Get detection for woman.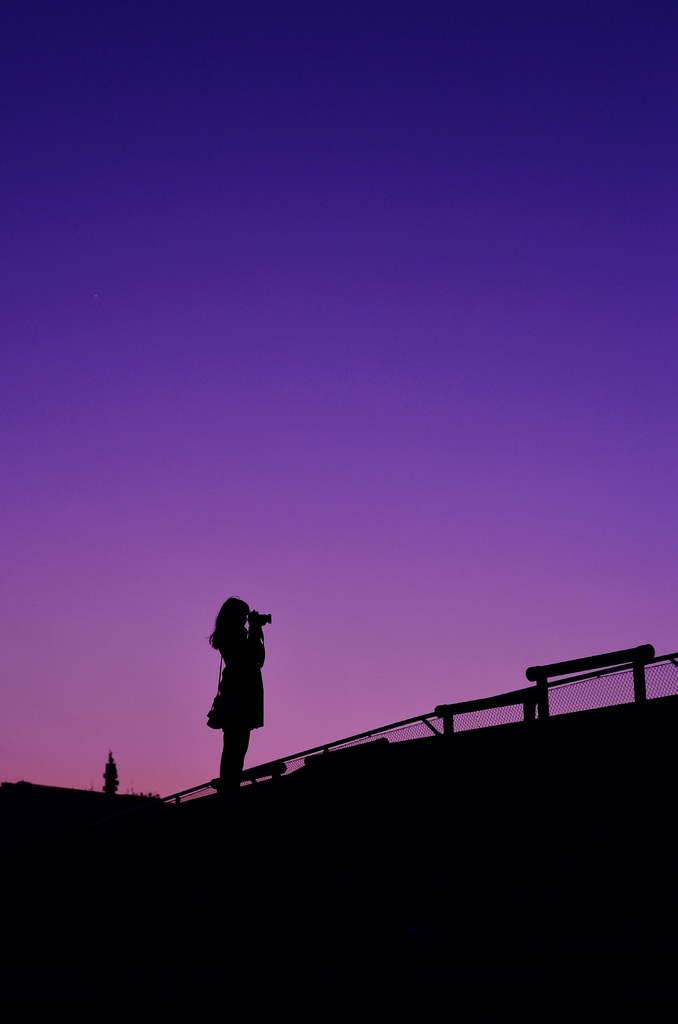
Detection: {"x1": 188, "y1": 584, "x2": 284, "y2": 771}.
